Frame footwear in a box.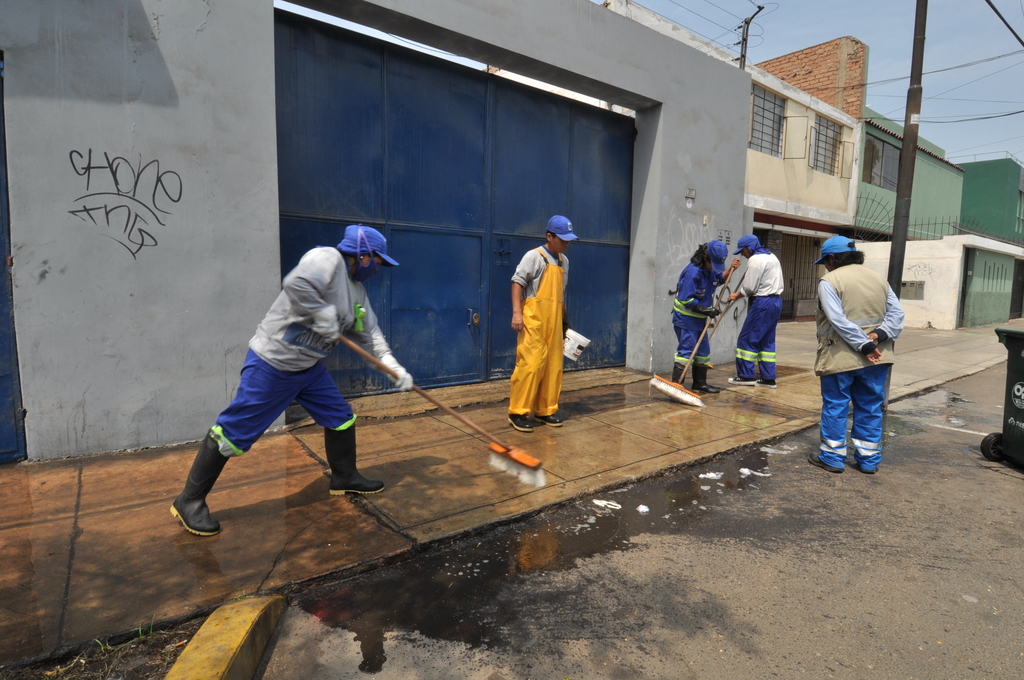
bbox=[323, 421, 387, 496].
